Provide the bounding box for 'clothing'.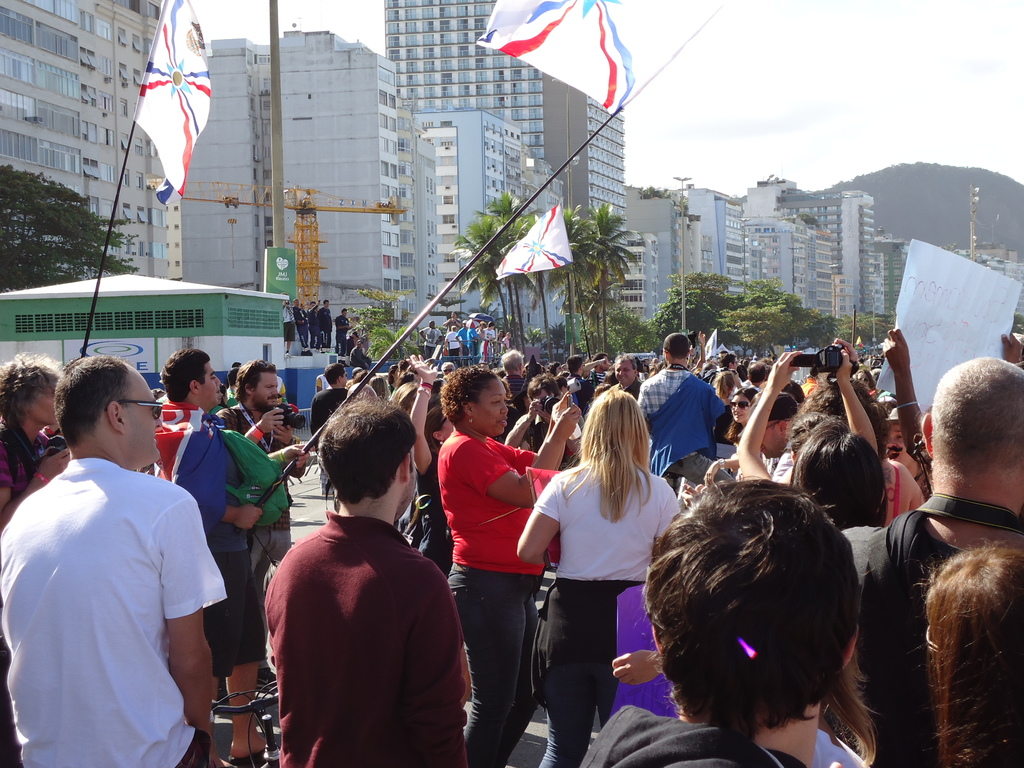
(348,346,372,372).
